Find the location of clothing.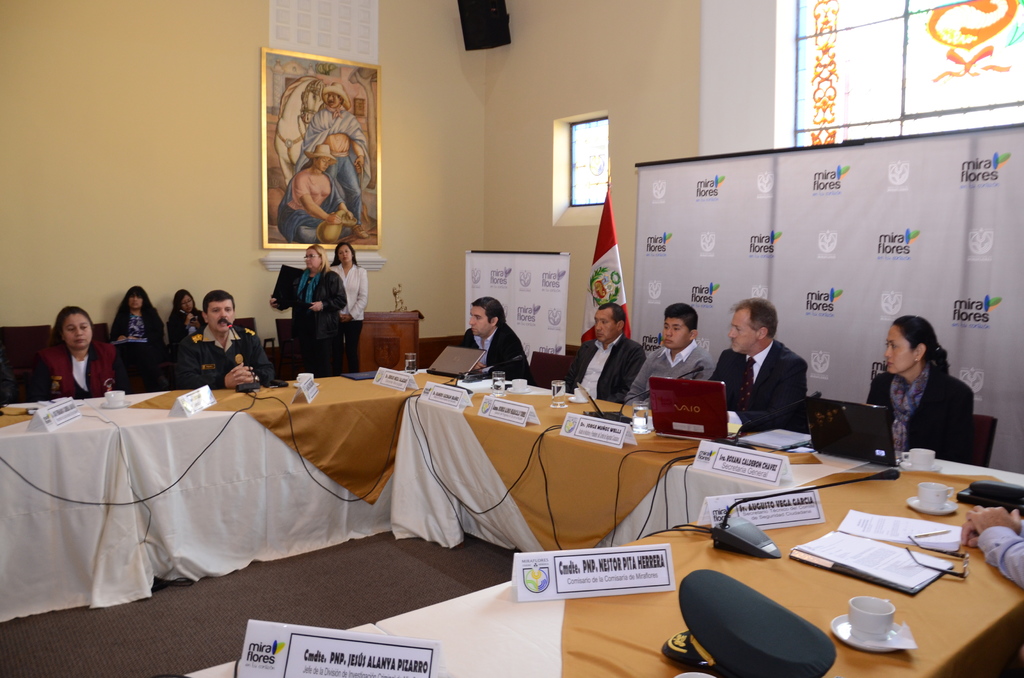
Location: {"left": 624, "top": 344, "right": 716, "bottom": 415}.
